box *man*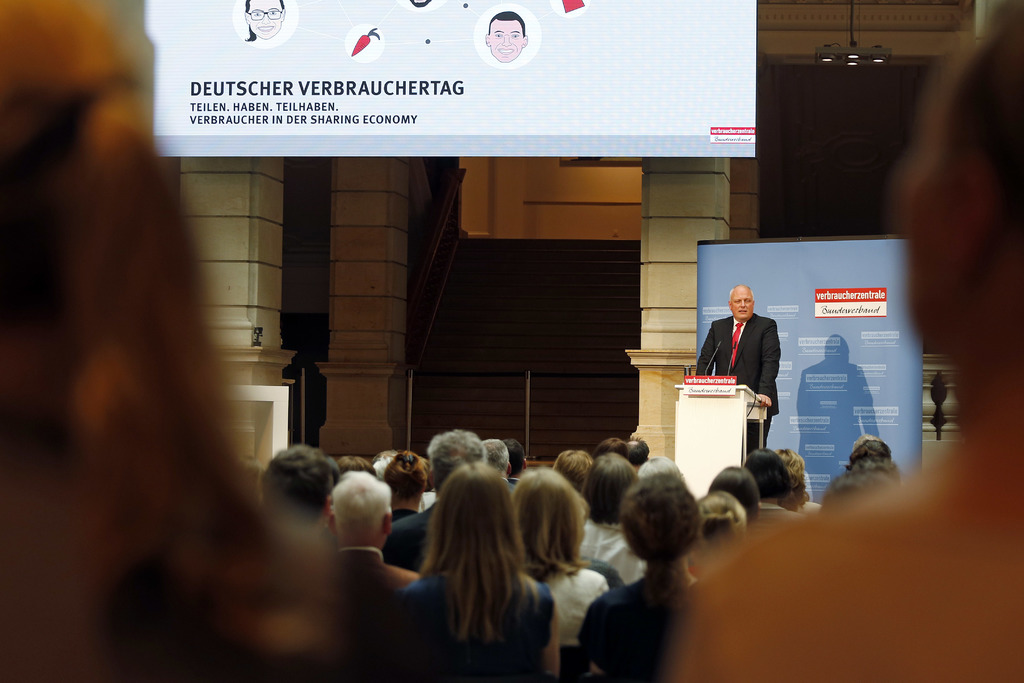
<bbox>624, 438, 649, 474</bbox>
